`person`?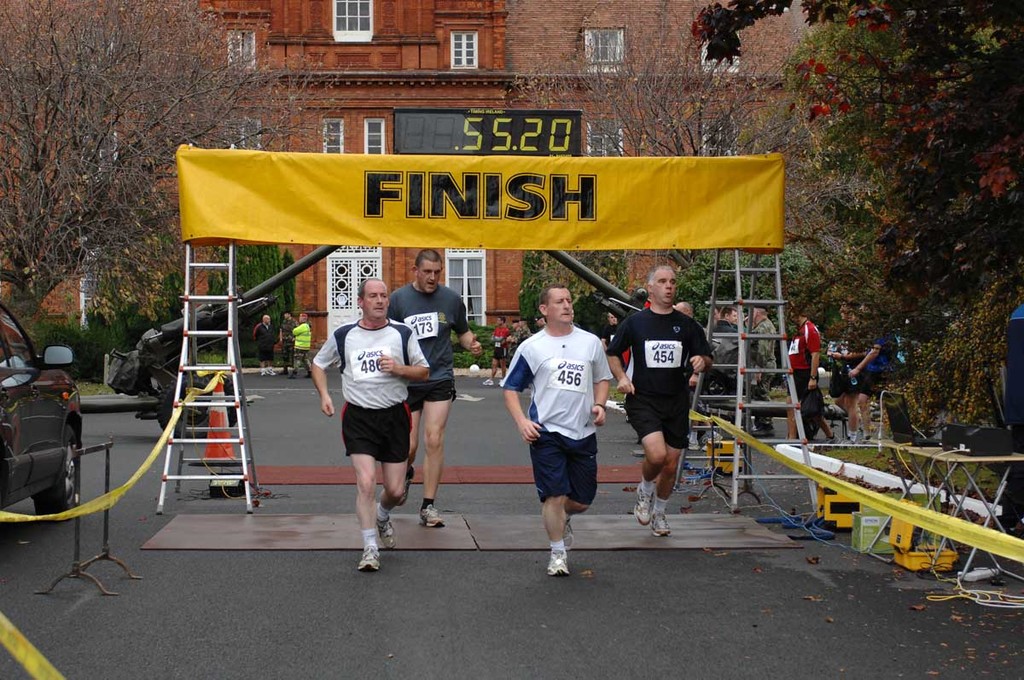
308:278:430:573
